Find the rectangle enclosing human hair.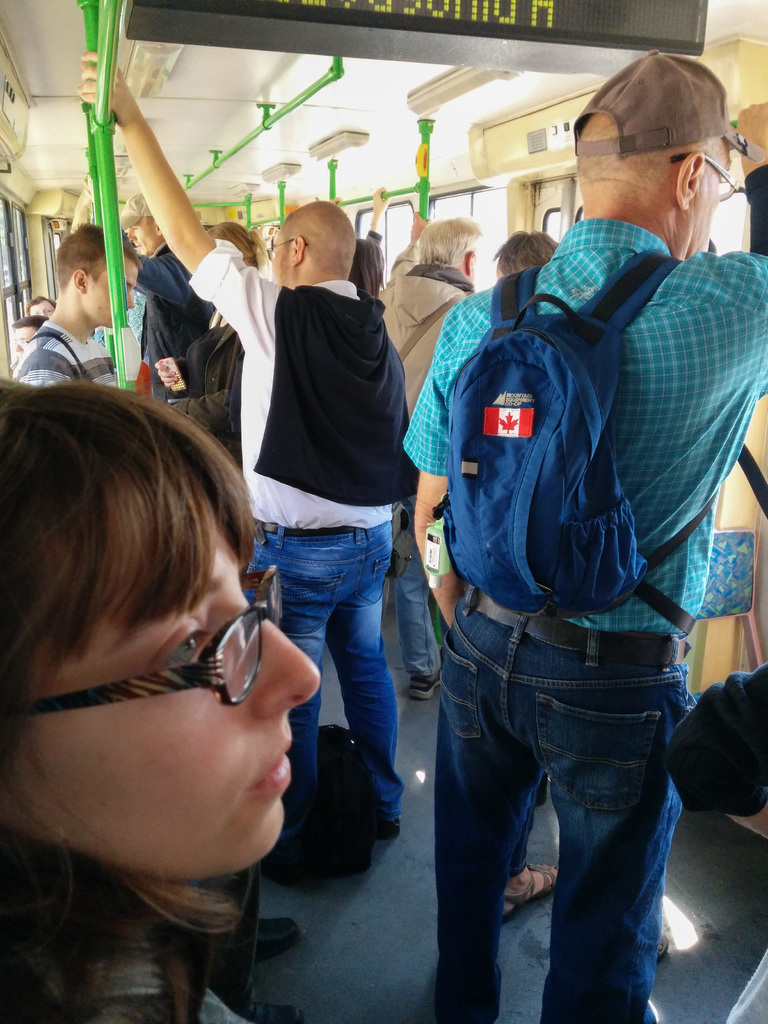
crop(24, 293, 63, 317).
